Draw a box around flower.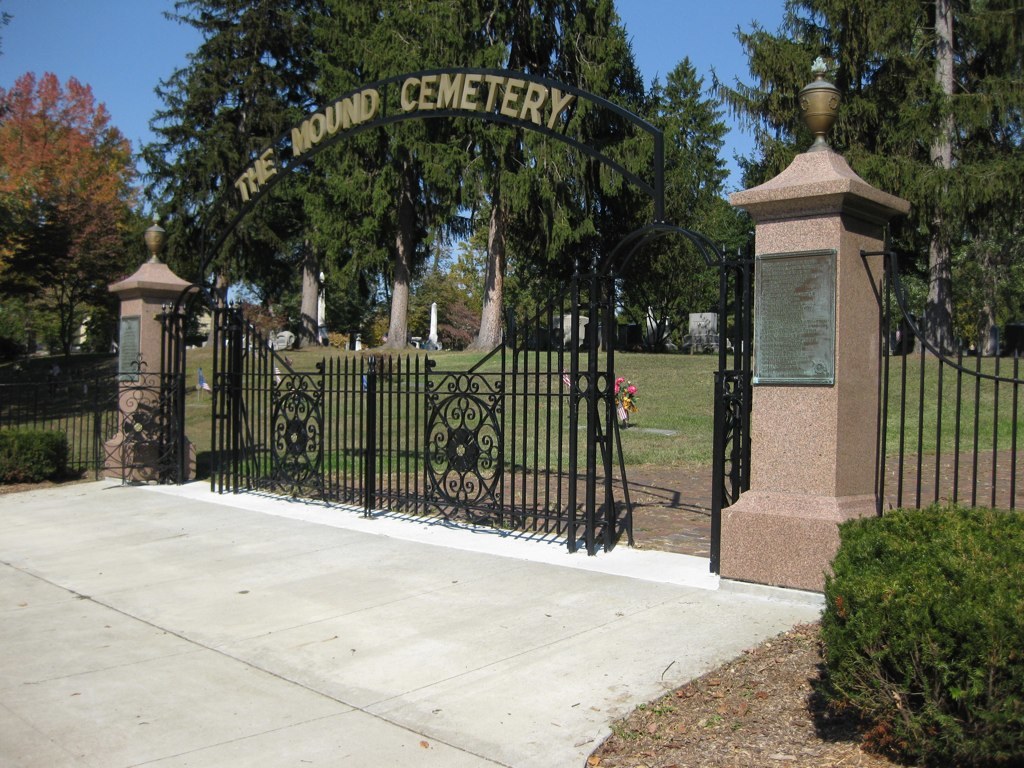
Rect(614, 378, 623, 395).
